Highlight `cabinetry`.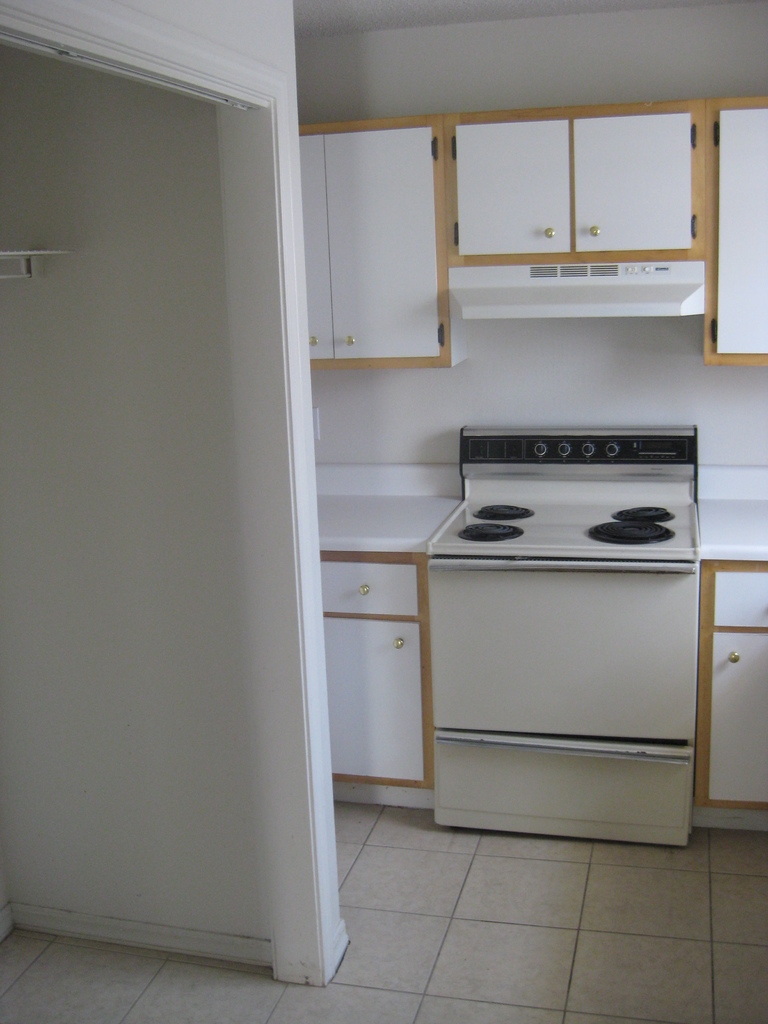
Highlighted region: detection(315, 489, 767, 837).
